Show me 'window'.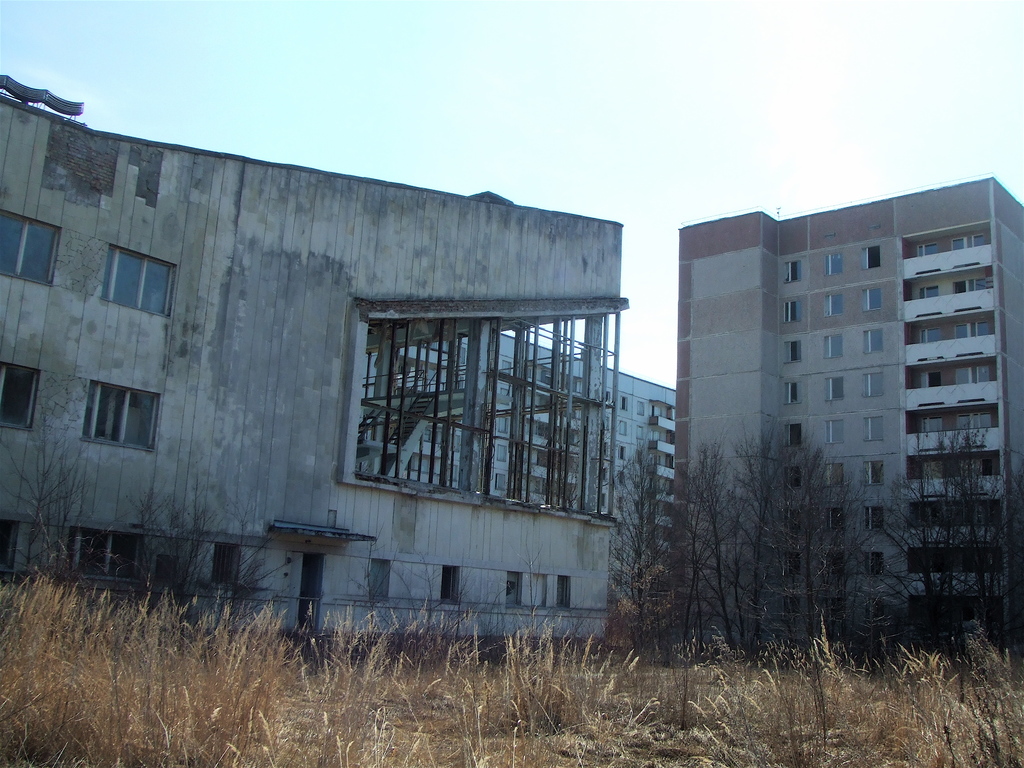
'window' is here: 862, 506, 886, 525.
